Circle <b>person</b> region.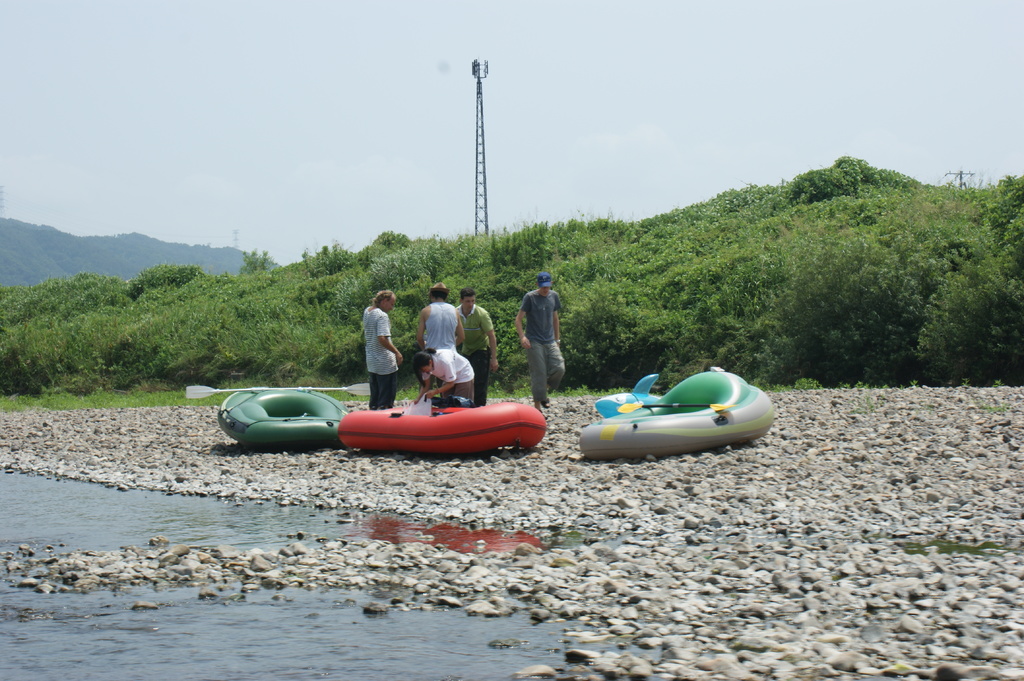
Region: detection(410, 344, 468, 396).
